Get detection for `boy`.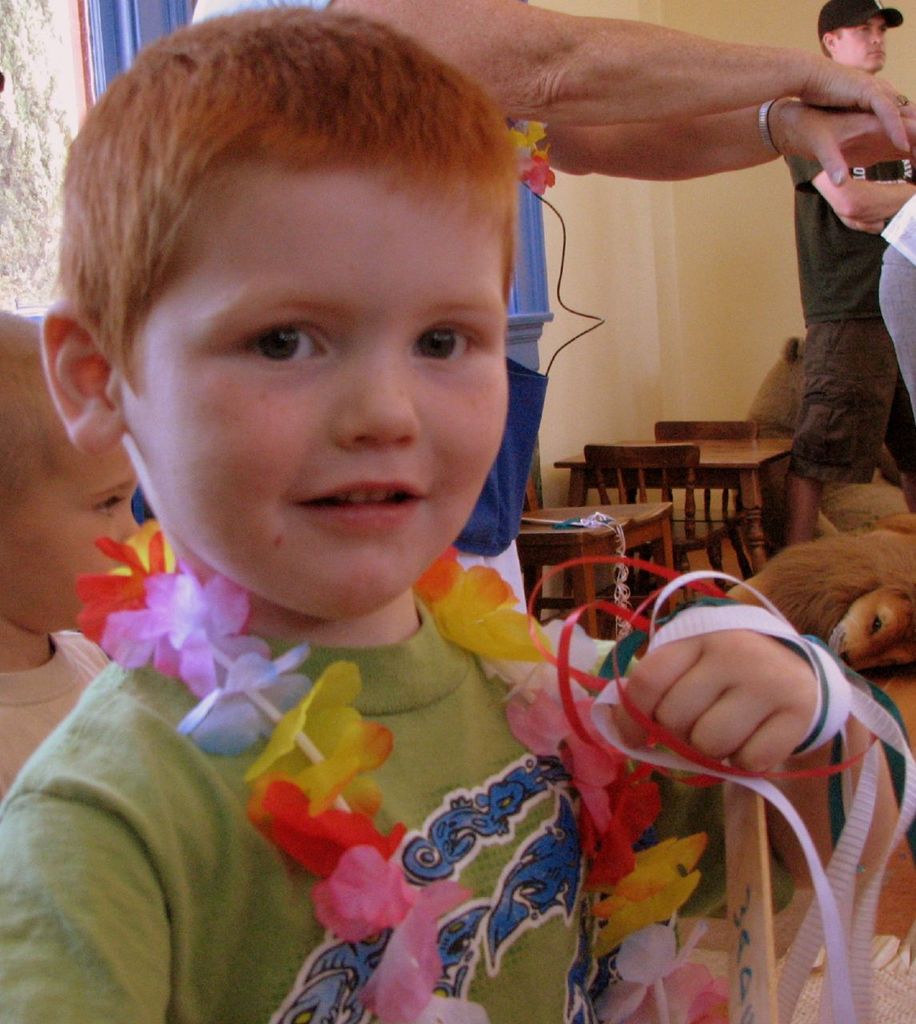
Detection: bbox(0, 311, 139, 795).
